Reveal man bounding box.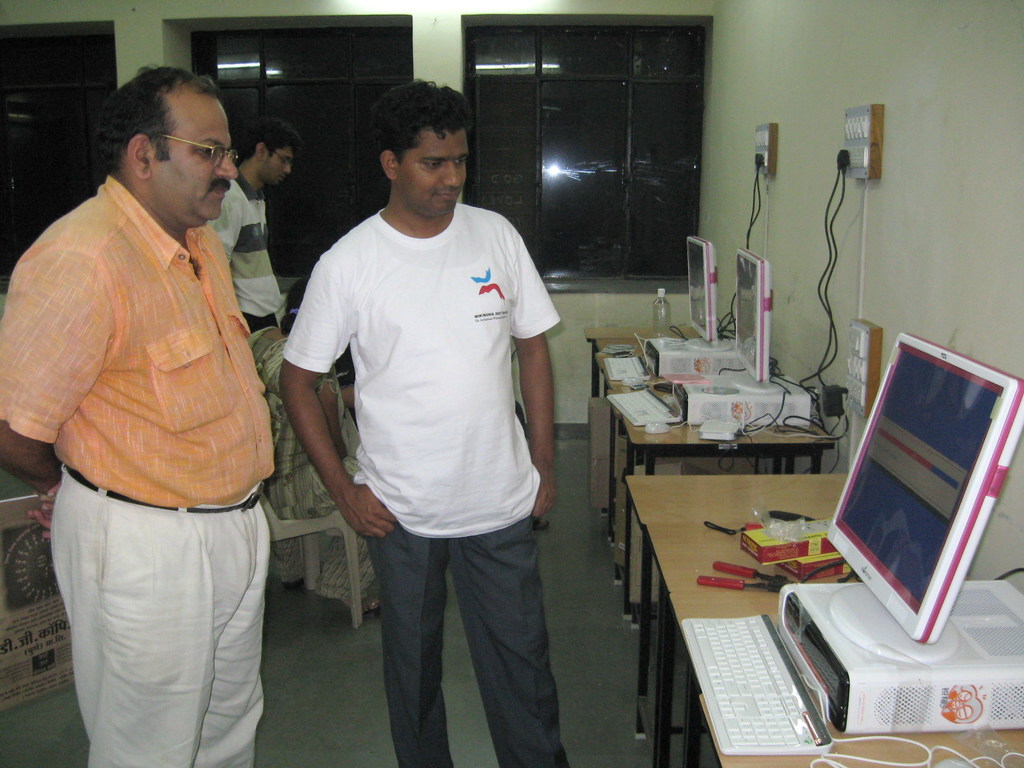
Revealed: left=211, top=122, right=288, bottom=329.
